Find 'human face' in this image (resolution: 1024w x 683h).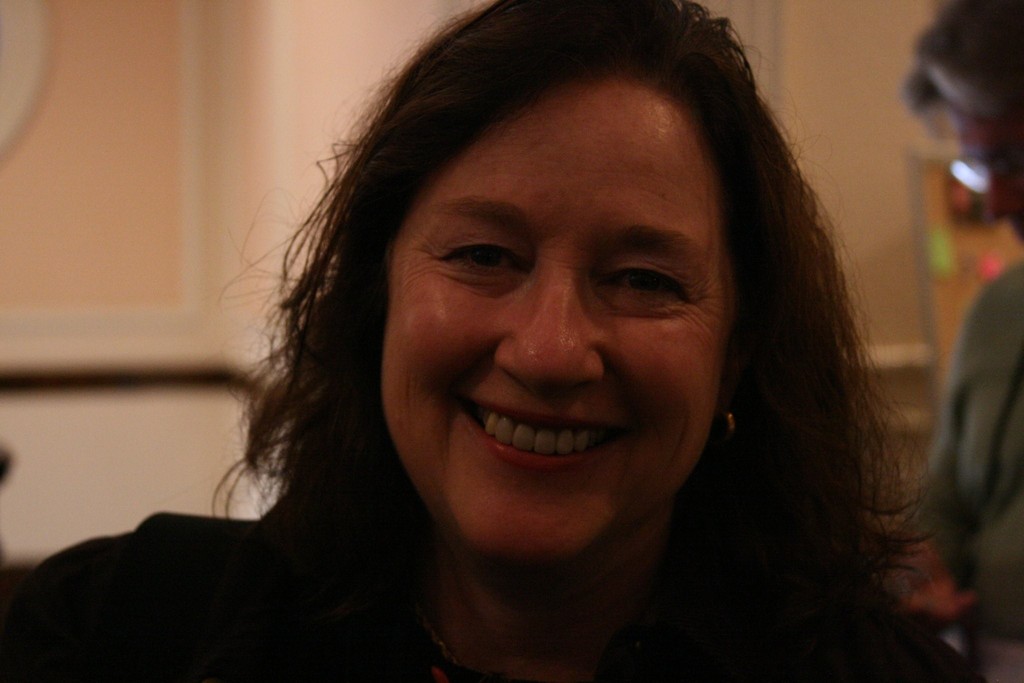
left=390, top=81, right=736, bottom=566.
